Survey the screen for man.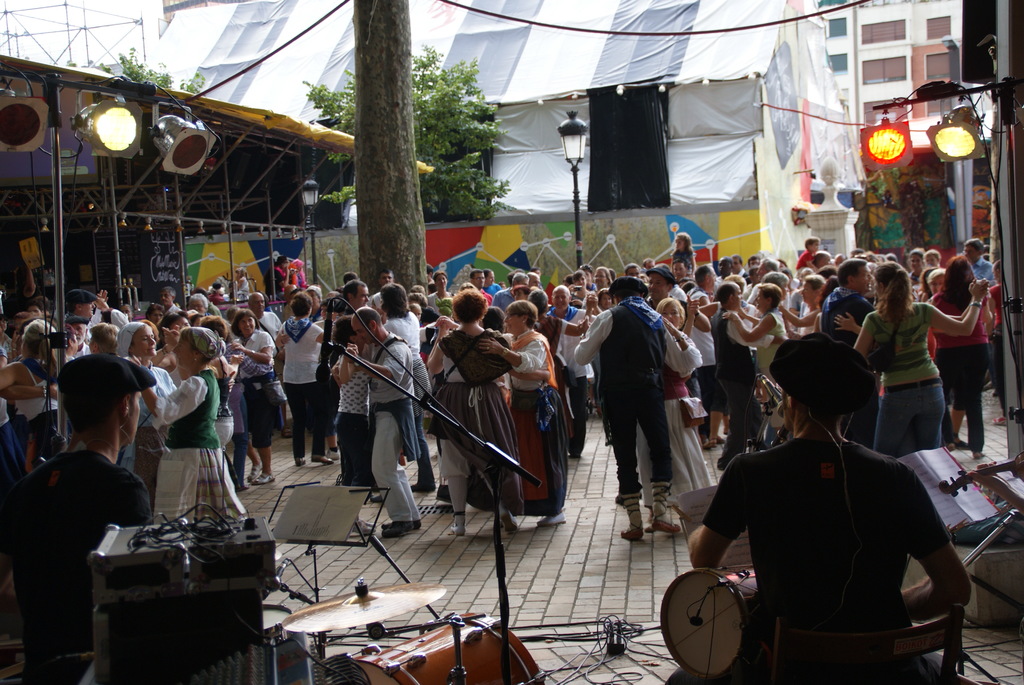
Survey found: [687, 340, 977, 678].
